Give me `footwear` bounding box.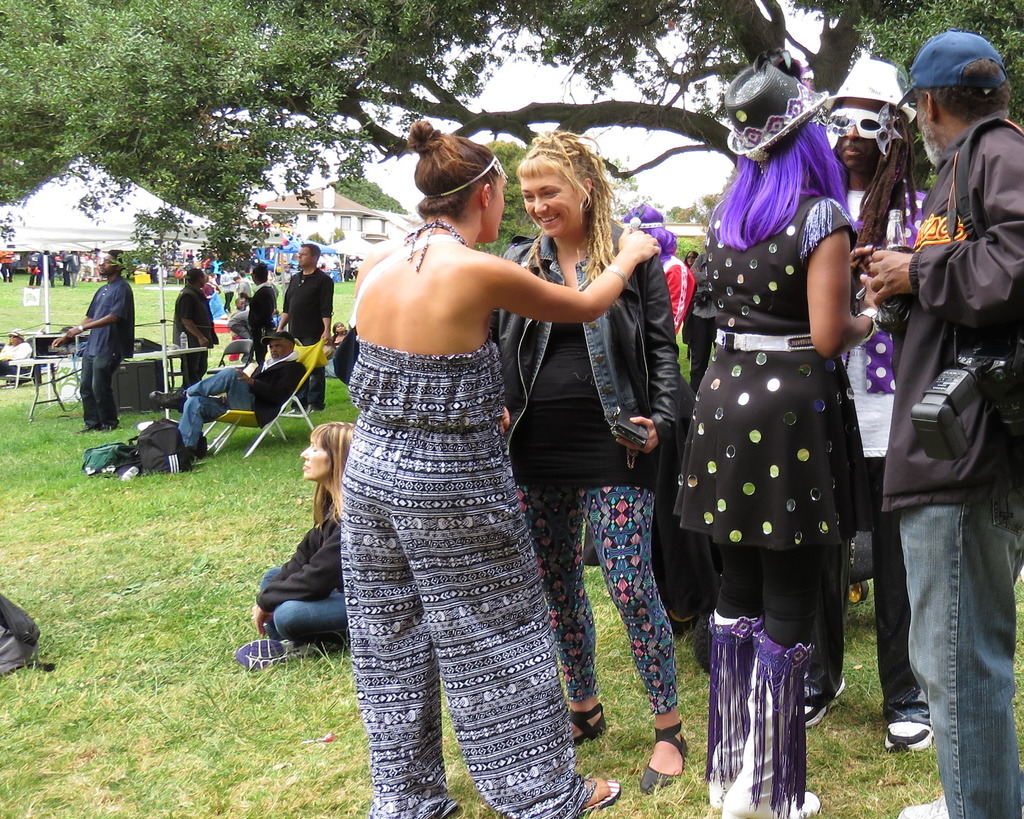
detection(78, 426, 95, 432).
